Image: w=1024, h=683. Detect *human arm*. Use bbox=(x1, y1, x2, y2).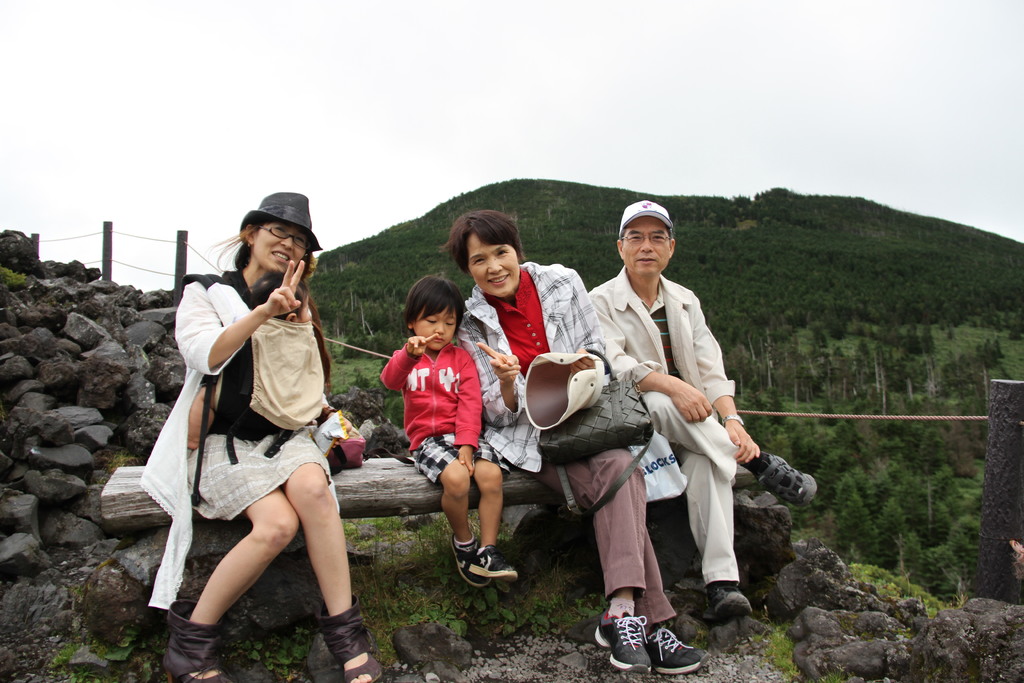
bbox=(552, 267, 621, 383).
